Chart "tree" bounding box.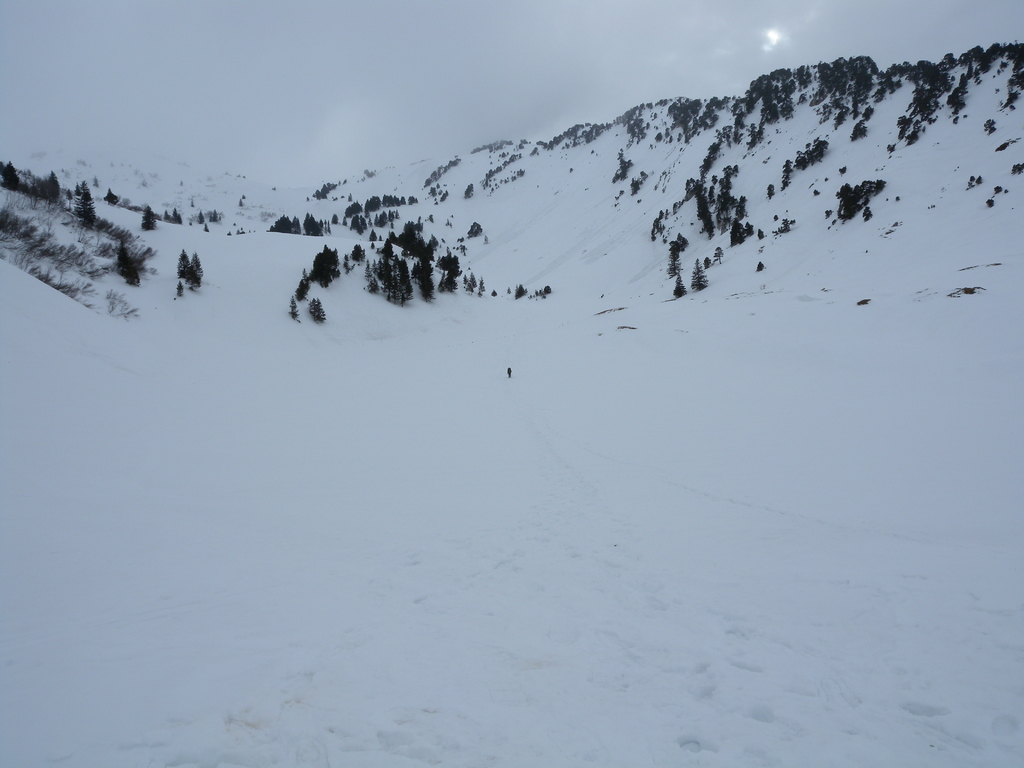
Charted: box=[71, 179, 97, 230].
